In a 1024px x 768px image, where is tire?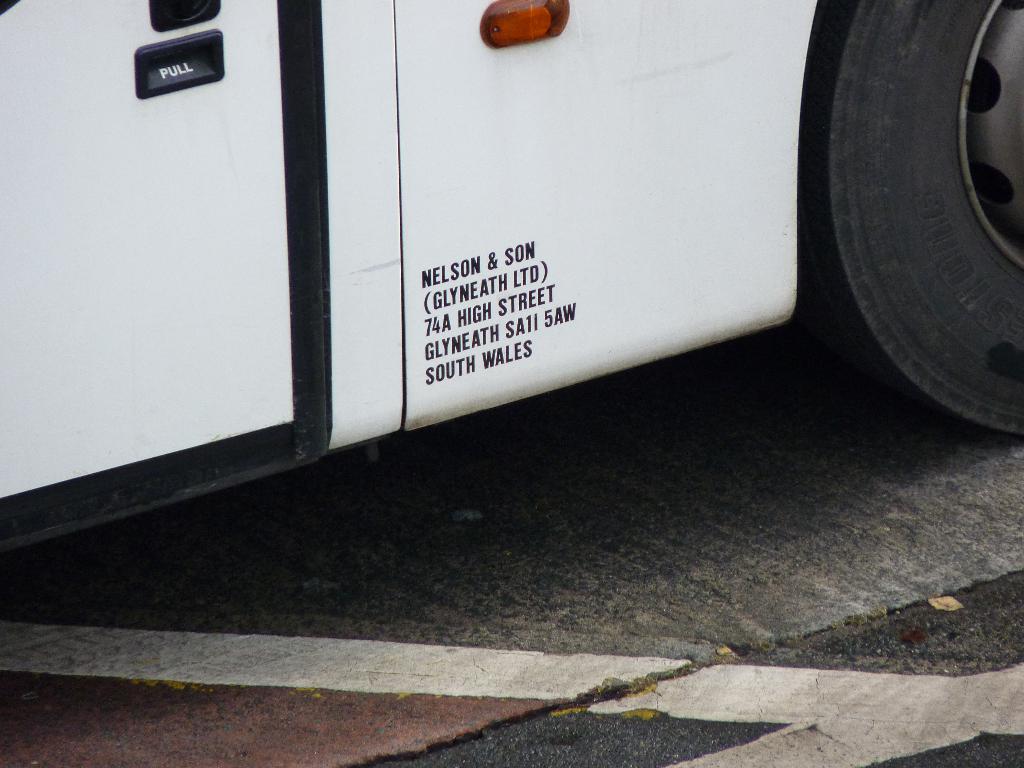
793:0:1023:440.
